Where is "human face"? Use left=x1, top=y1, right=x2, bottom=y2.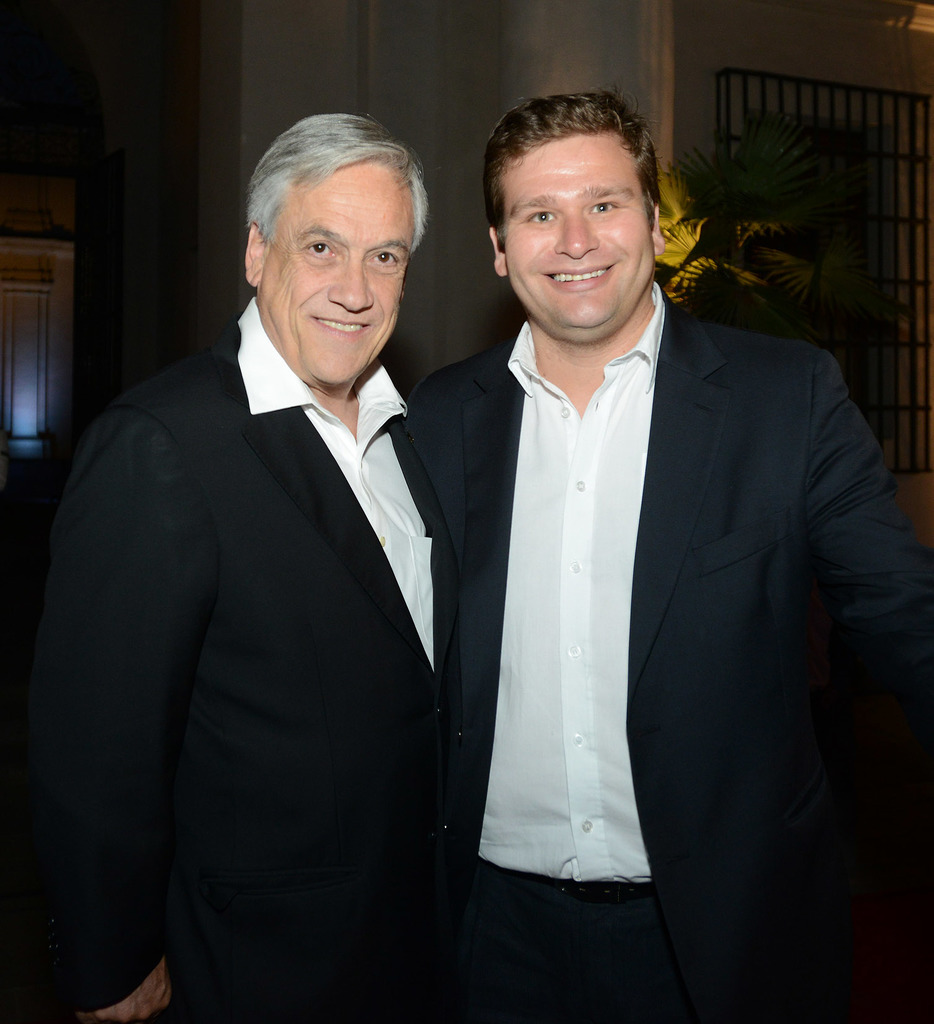
left=501, top=134, right=652, bottom=333.
